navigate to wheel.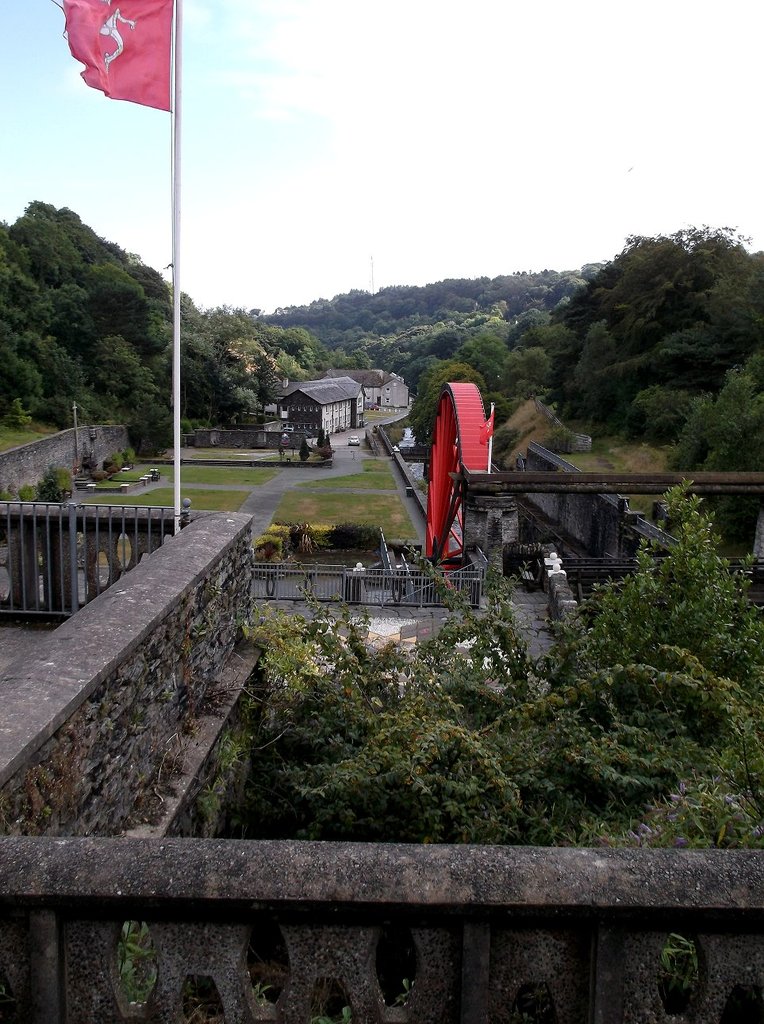
Navigation target: BBox(424, 382, 486, 605).
